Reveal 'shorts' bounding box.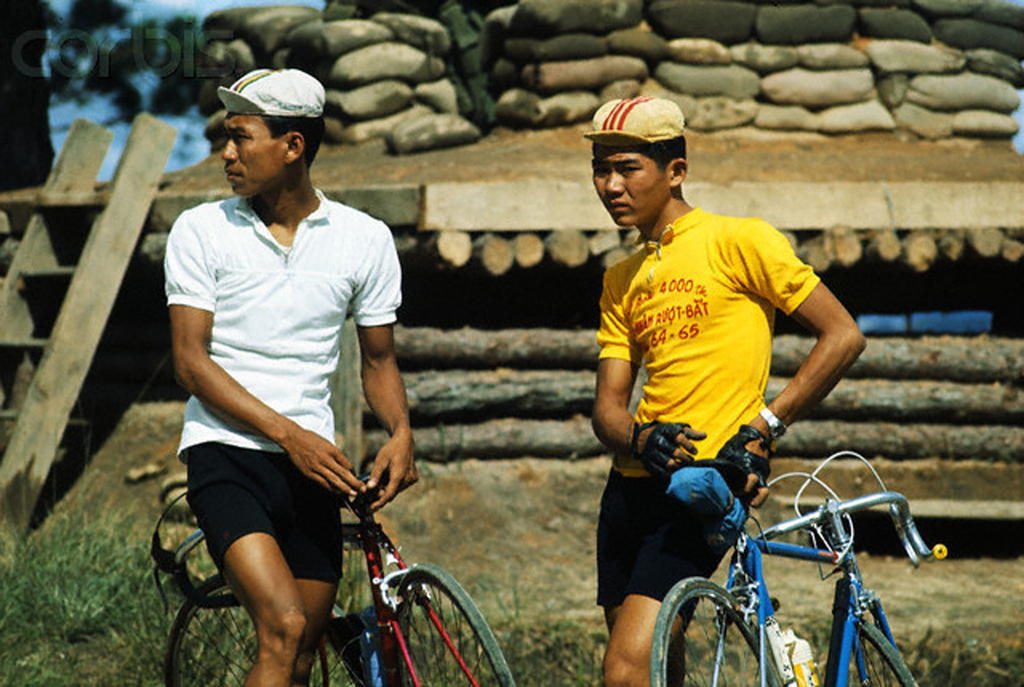
Revealed: [593, 462, 752, 606].
